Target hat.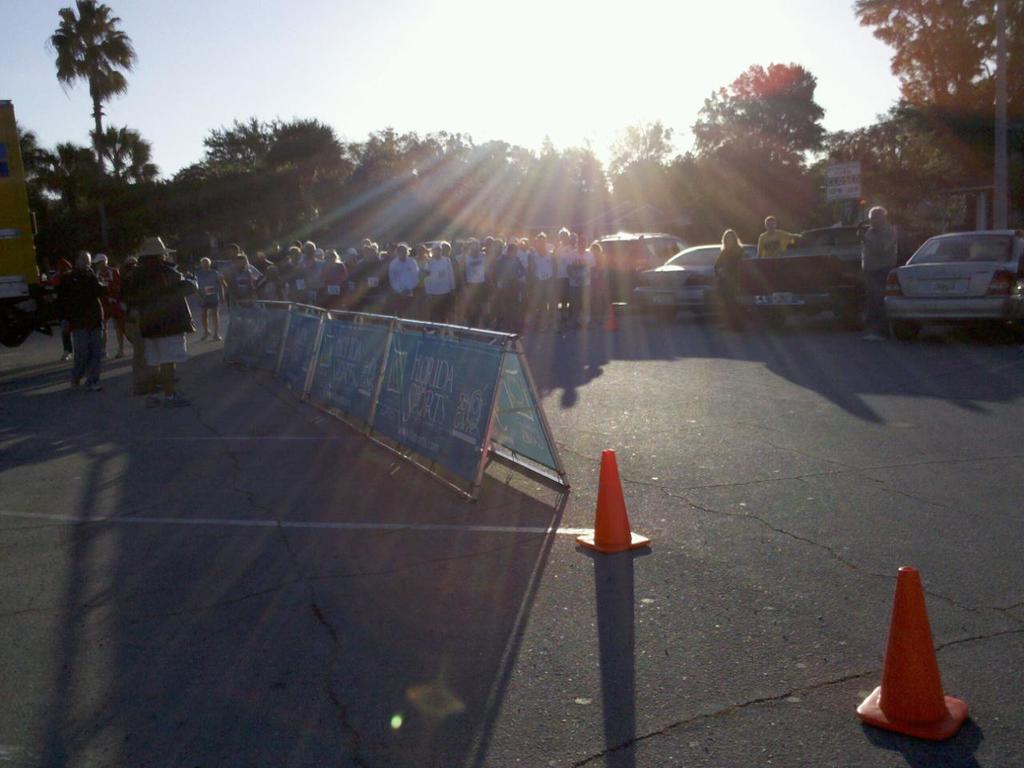
Target region: [138,238,175,256].
